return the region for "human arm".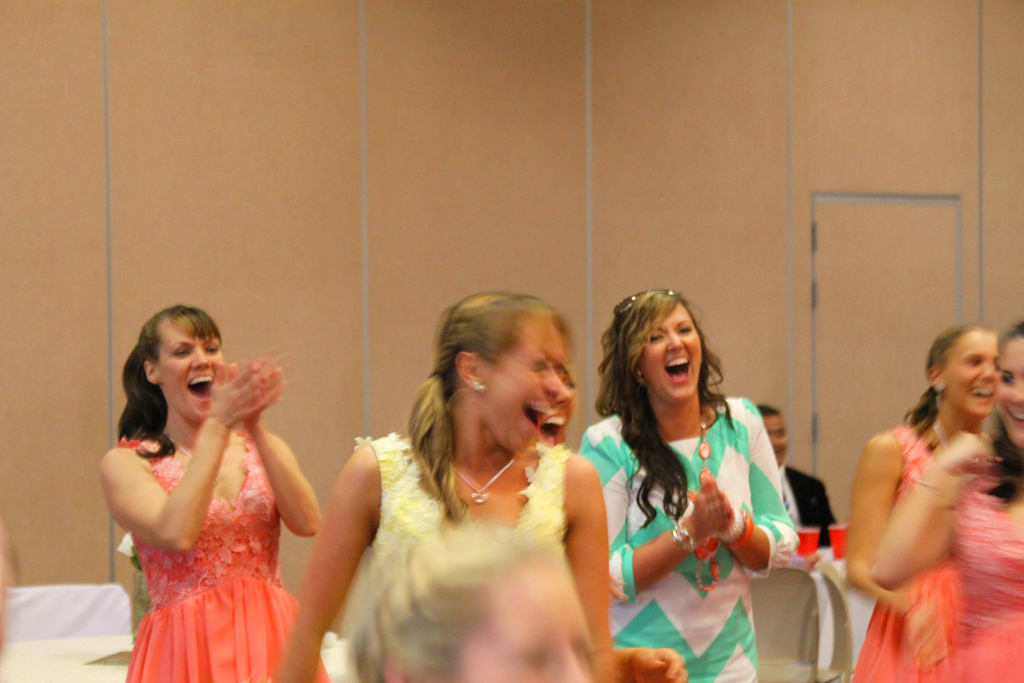
855:424:986:597.
